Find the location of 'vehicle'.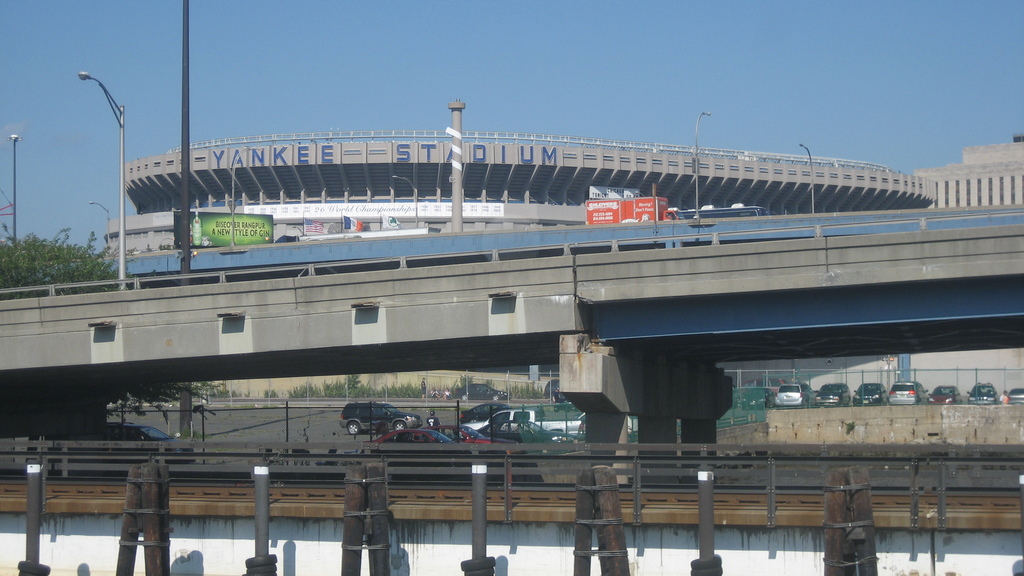
Location: BBox(473, 419, 572, 451).
